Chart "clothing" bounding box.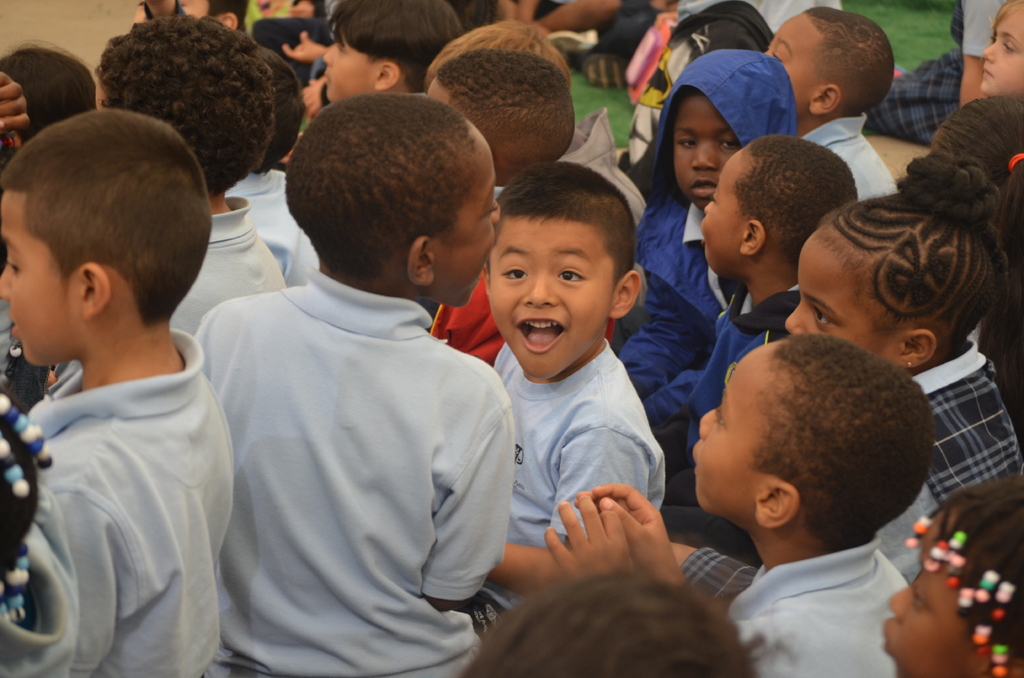
Charted: 230 165 323 291.
